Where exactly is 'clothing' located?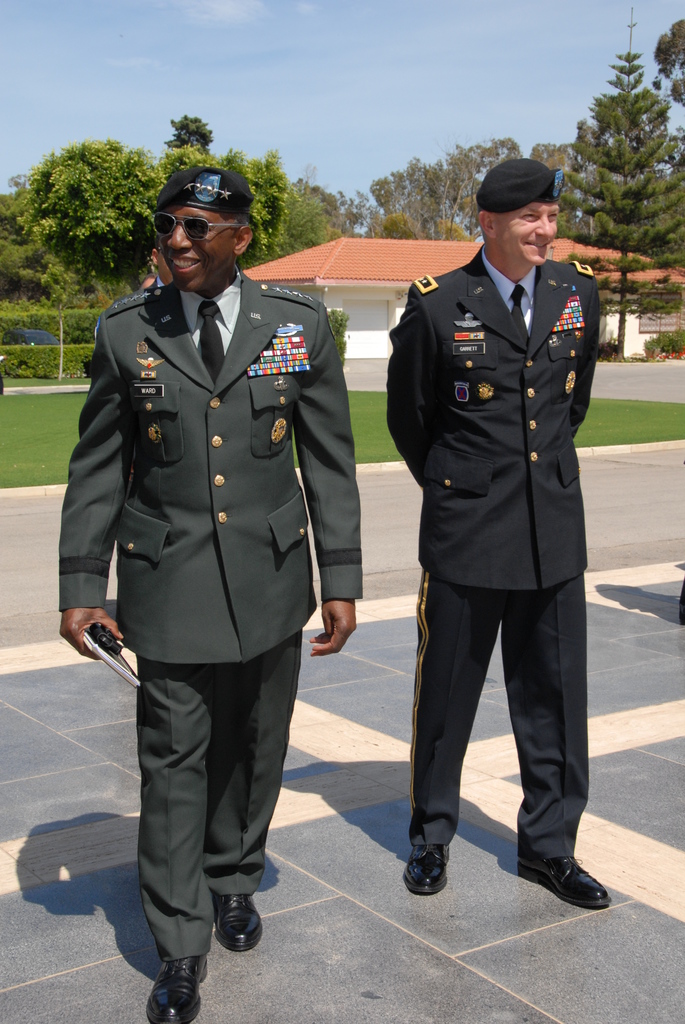
Its bounding box is 63 295 359 683.
